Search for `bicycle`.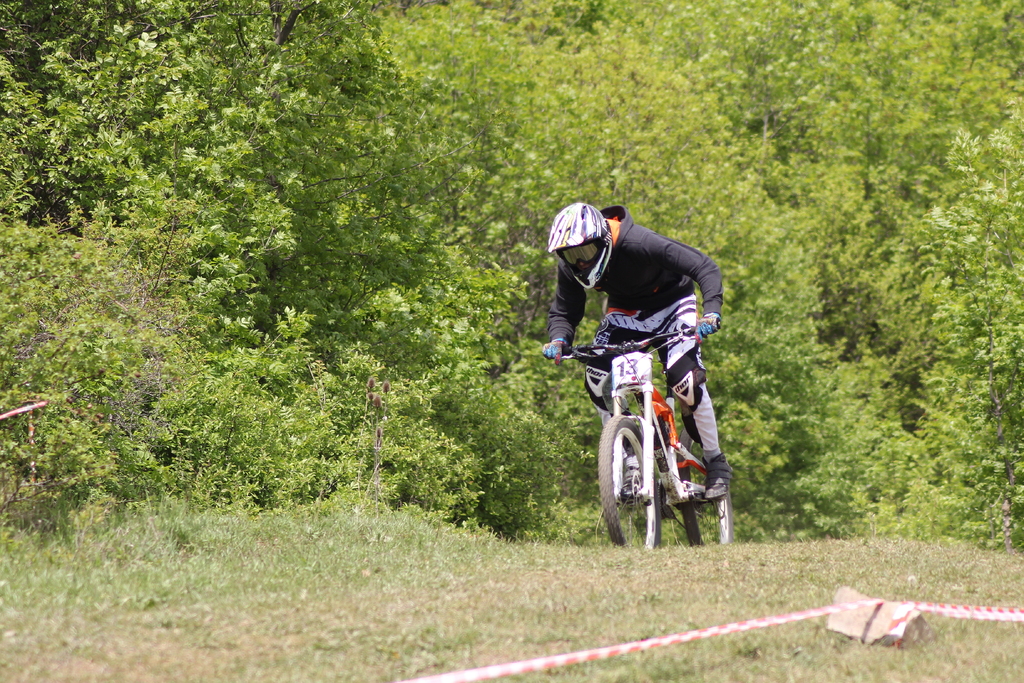
Found at select_region(562, 304, 737, 552).
